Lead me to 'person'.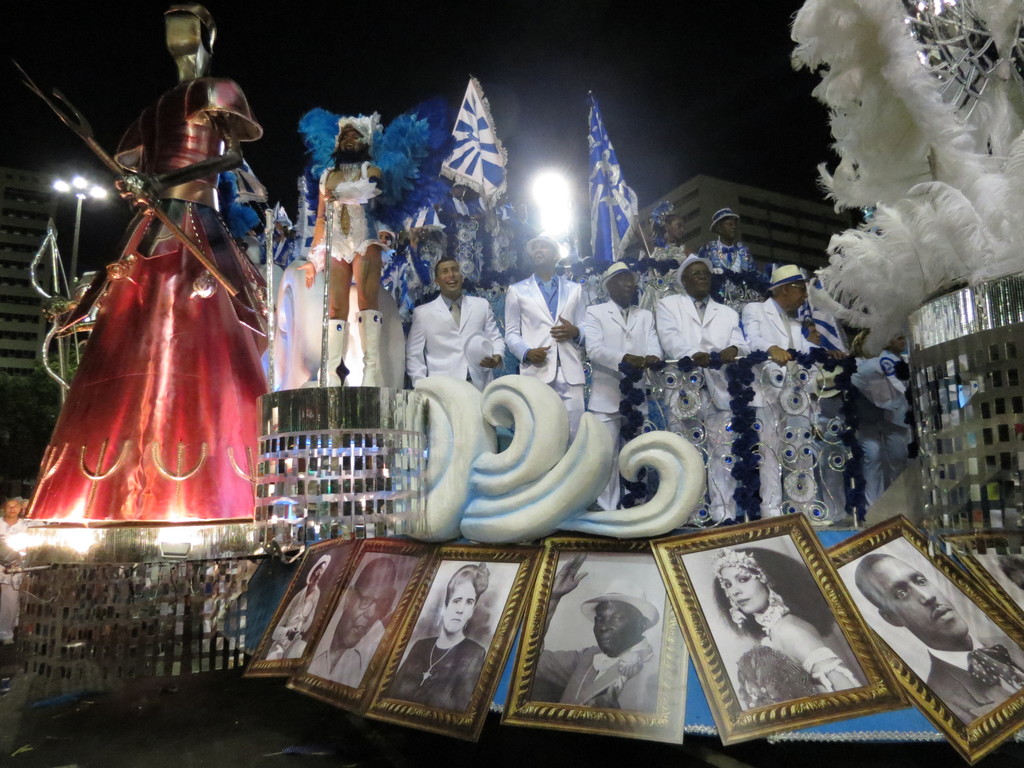
Lead to bbox(308, 556, 398, 689).
